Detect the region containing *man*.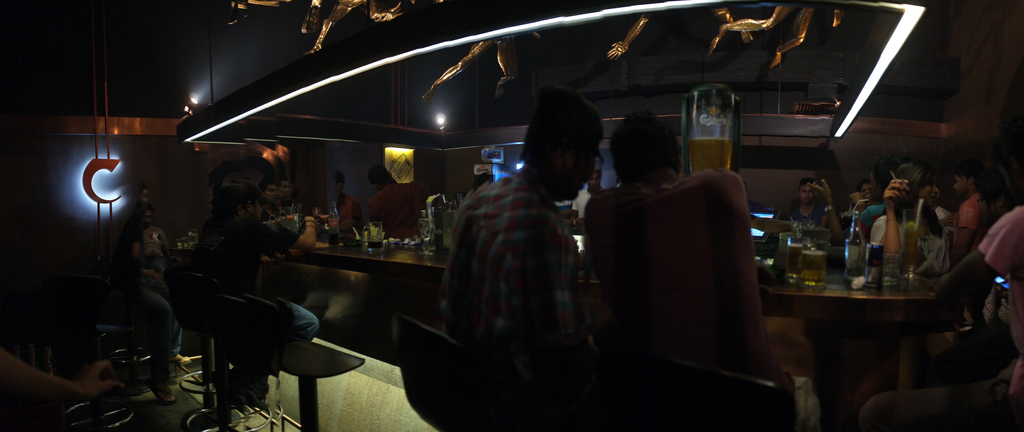
pyautogui.locateOnScreen(584, 107, 781, 415).
